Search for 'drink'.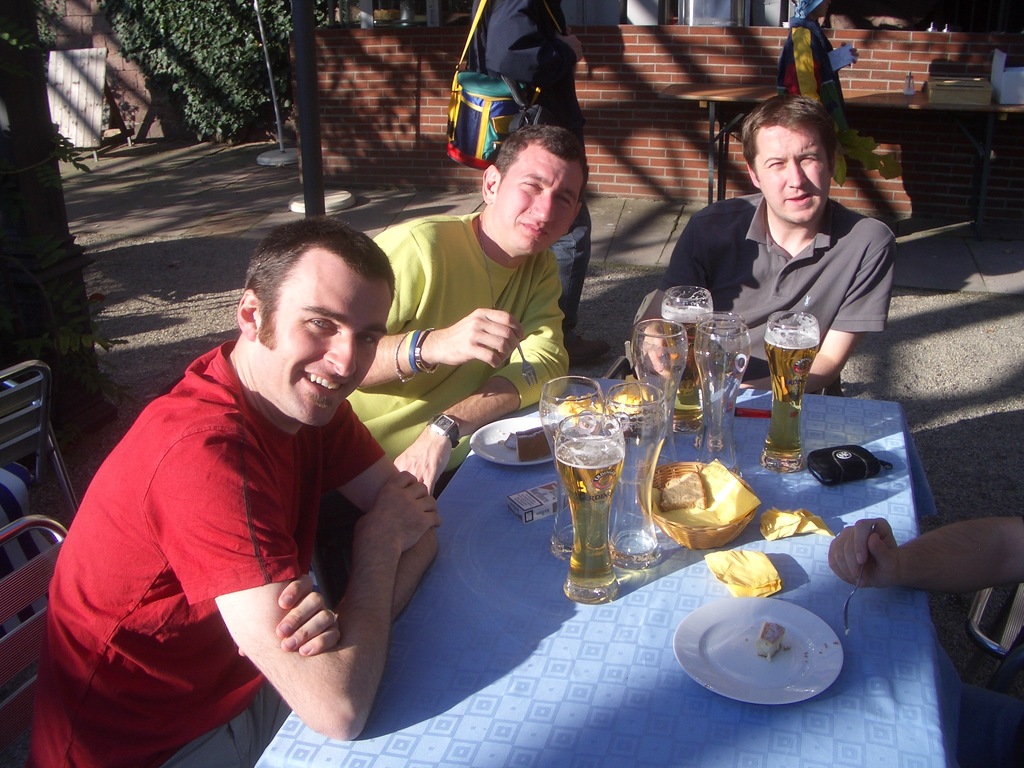
Found at bbox(664, 316, 715, 433).
